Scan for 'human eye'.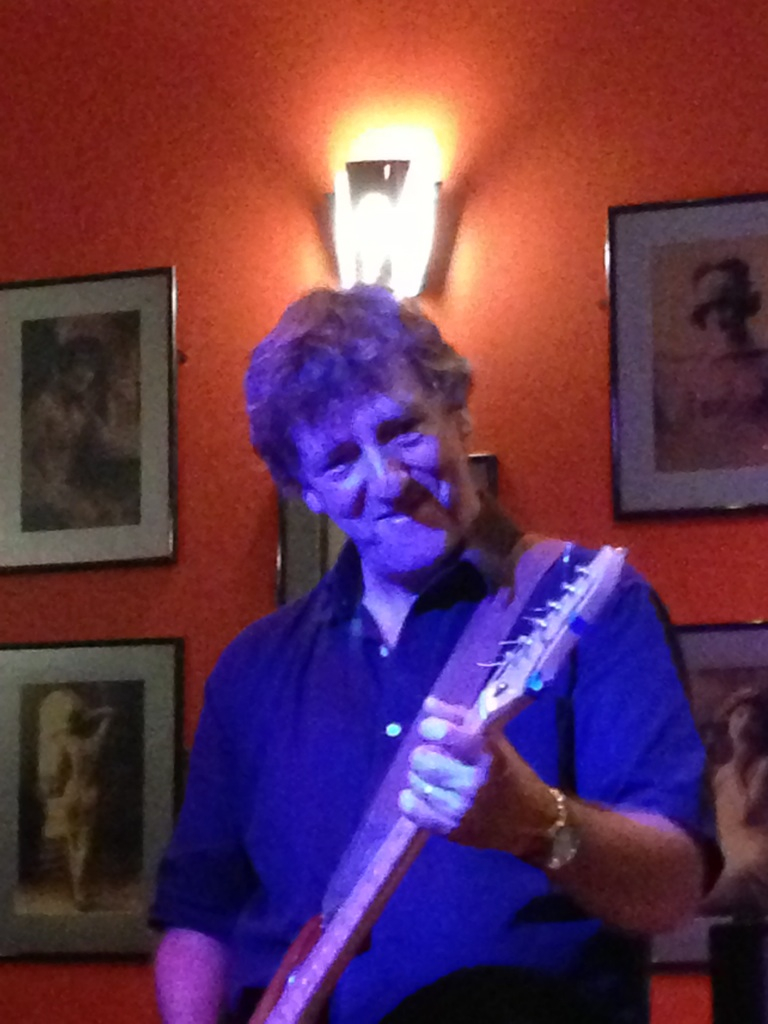
Scan result: <region>387, 414, 424, 442</region>.
